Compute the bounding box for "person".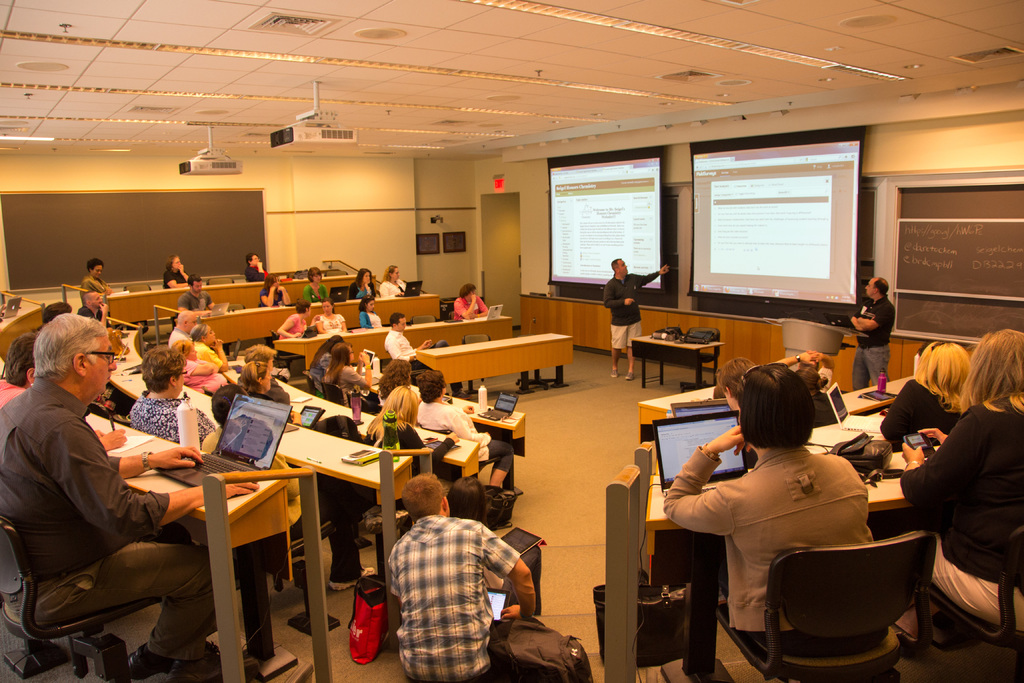
bbox(189, 324, 228, 373).
